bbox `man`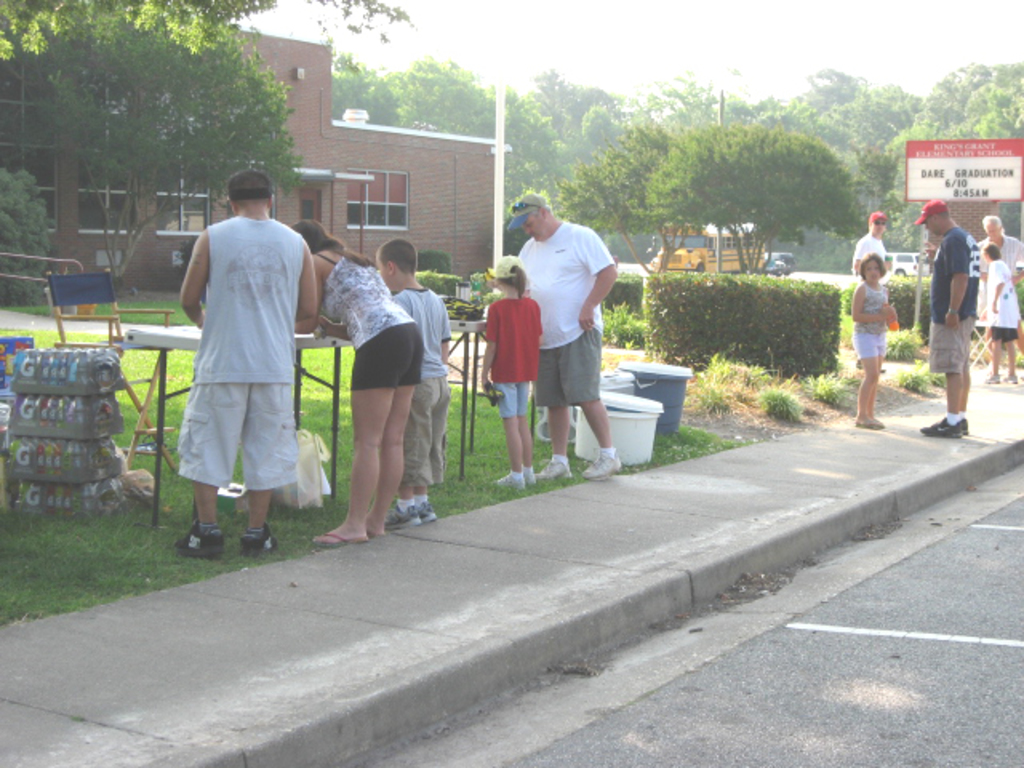
bbox=(848, 211, 888, 374)
